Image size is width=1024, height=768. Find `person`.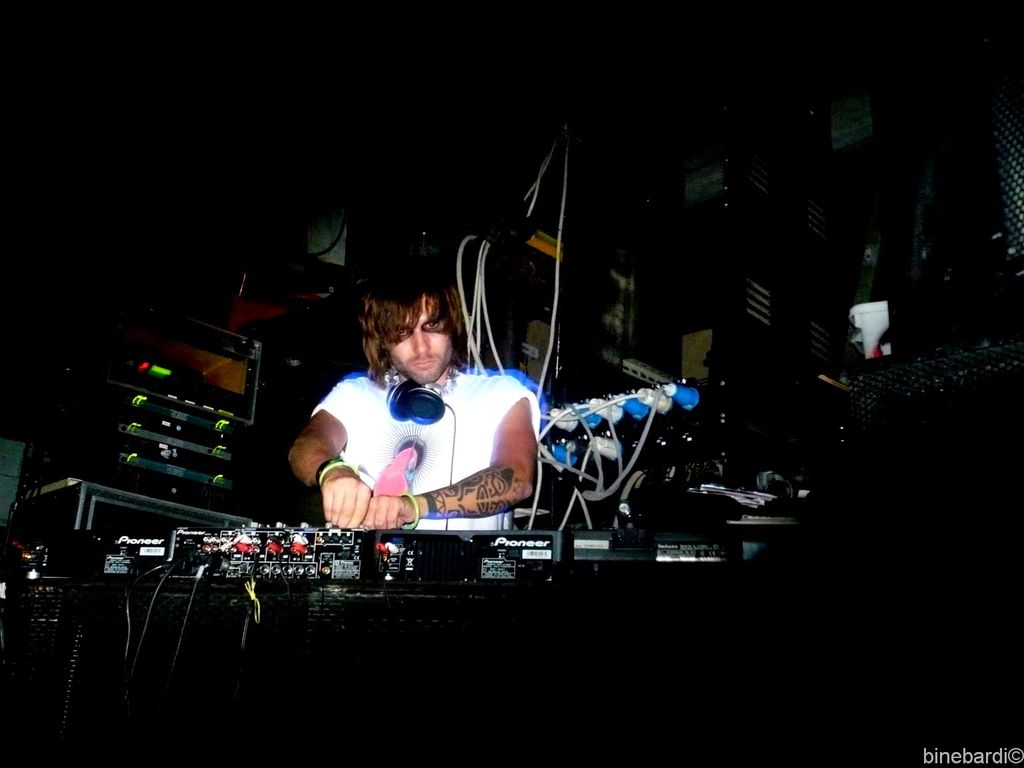
(x1=287, y1=257, x2=539, y2=527).
